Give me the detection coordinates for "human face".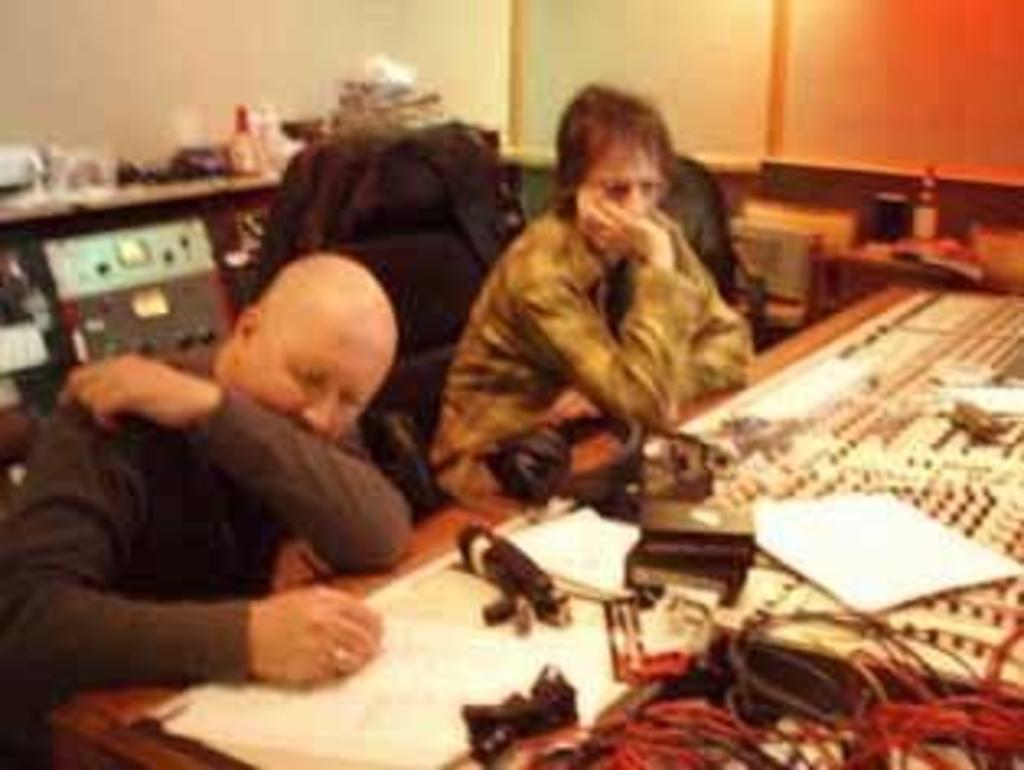
box=[232, 303, 395, 450].
